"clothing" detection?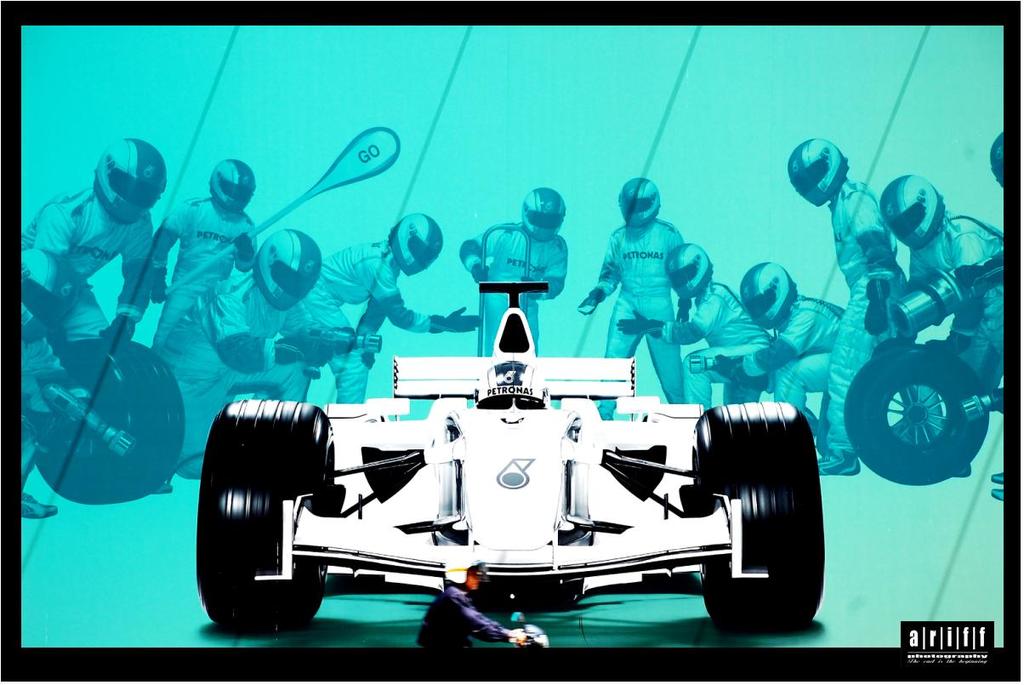
[580,215,686,404]
